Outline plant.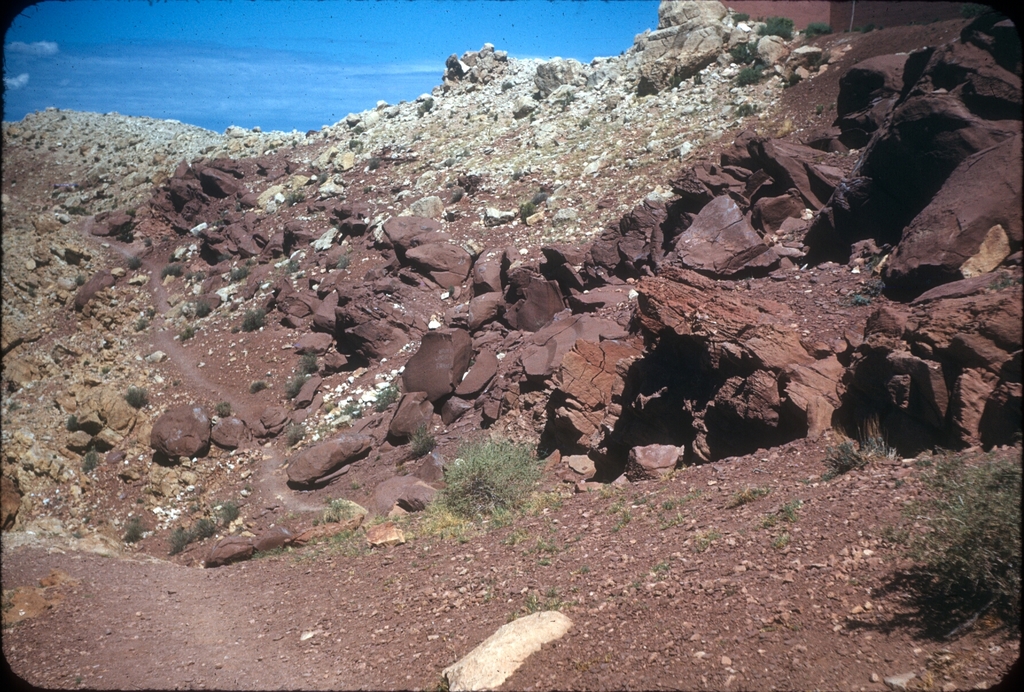
Outline: 164:524:196:552.
